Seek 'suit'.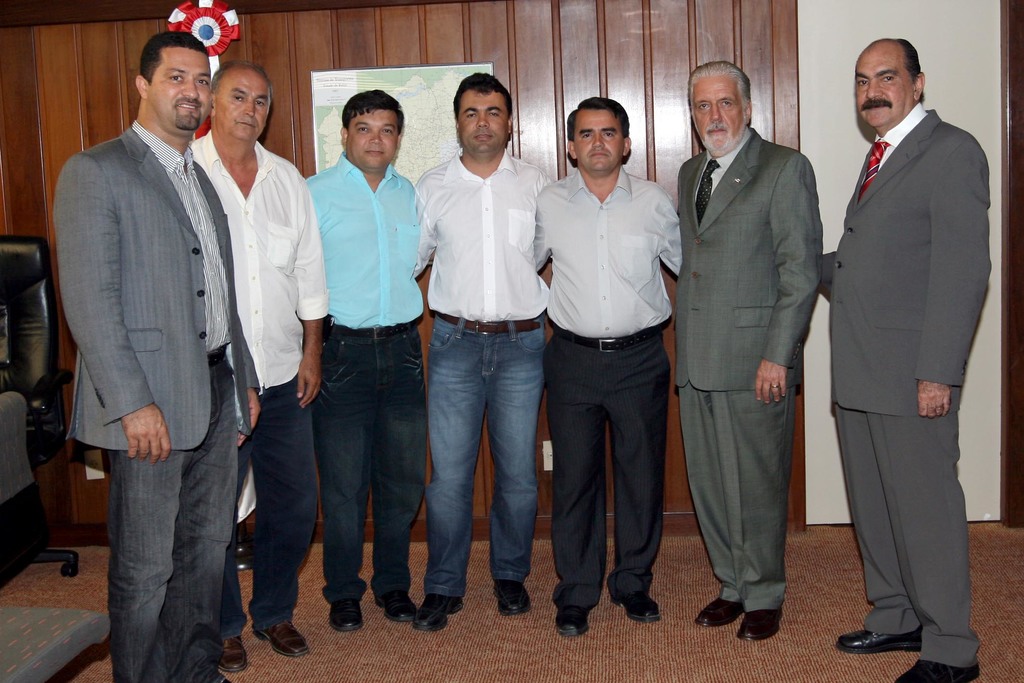
left=63, top=124, right=252, bottom=451.
